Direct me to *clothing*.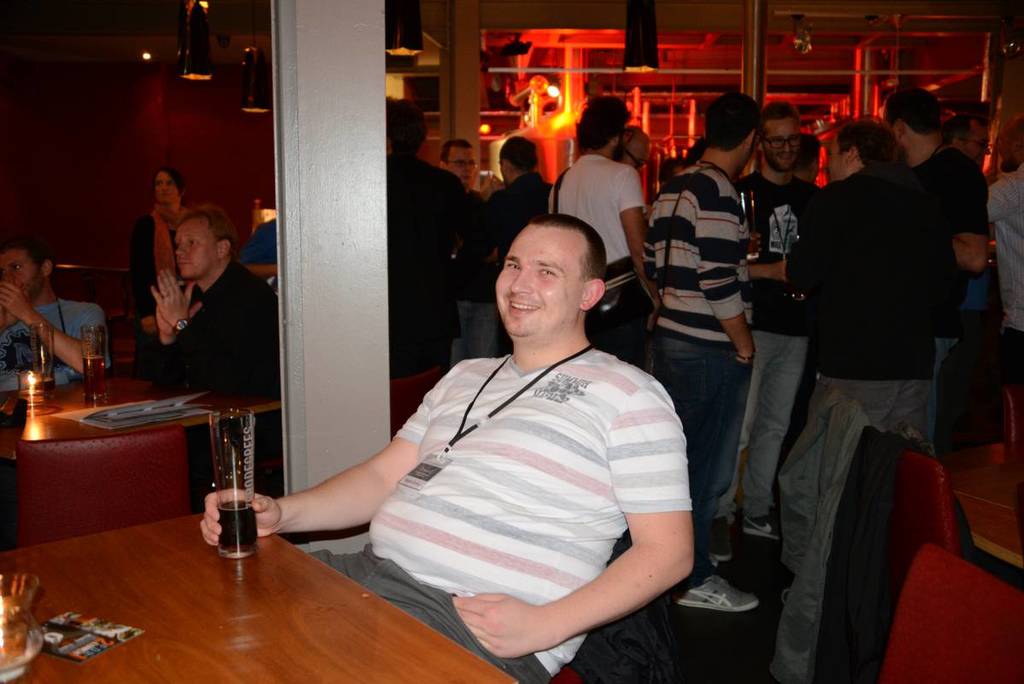
Direction: [x1=0, y1=297, x2=112, y2=391].
